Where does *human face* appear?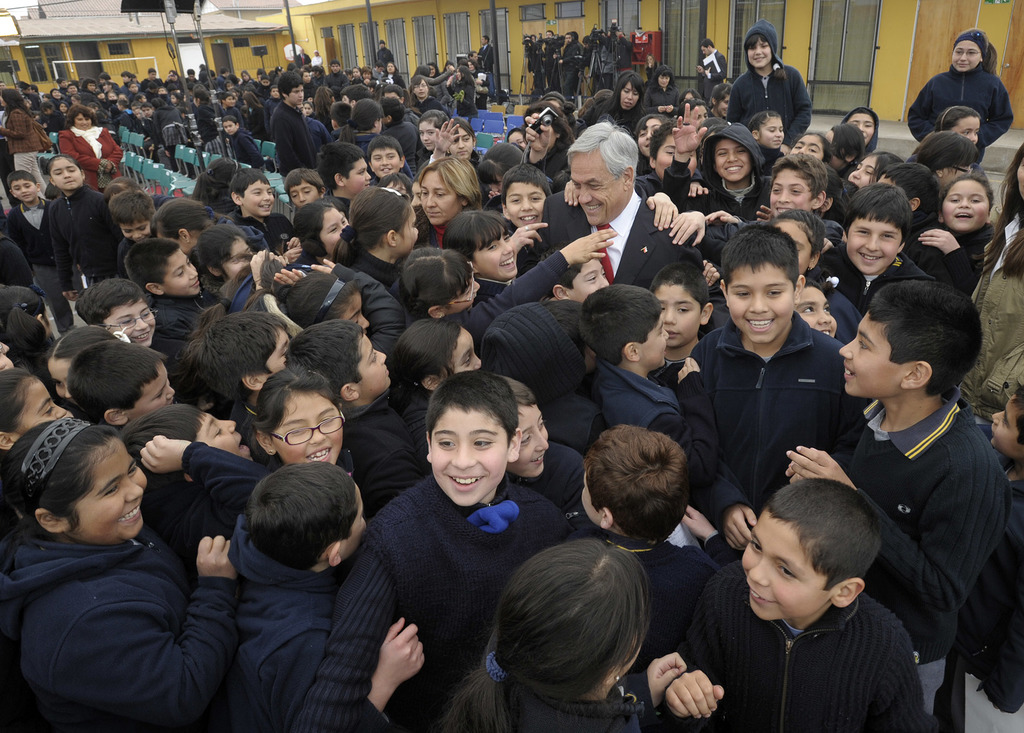
Appears at region(243, 180, 277, 219).
